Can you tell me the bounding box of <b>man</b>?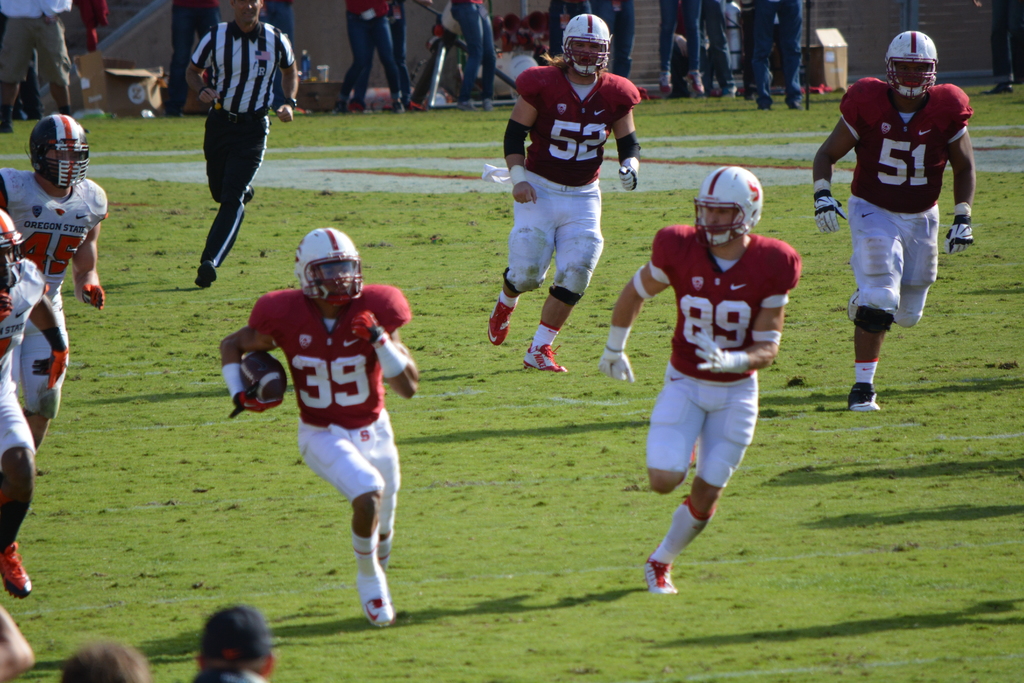
{"x1": 700, "y1": 0, "x2": 739, "y2": 97}.
